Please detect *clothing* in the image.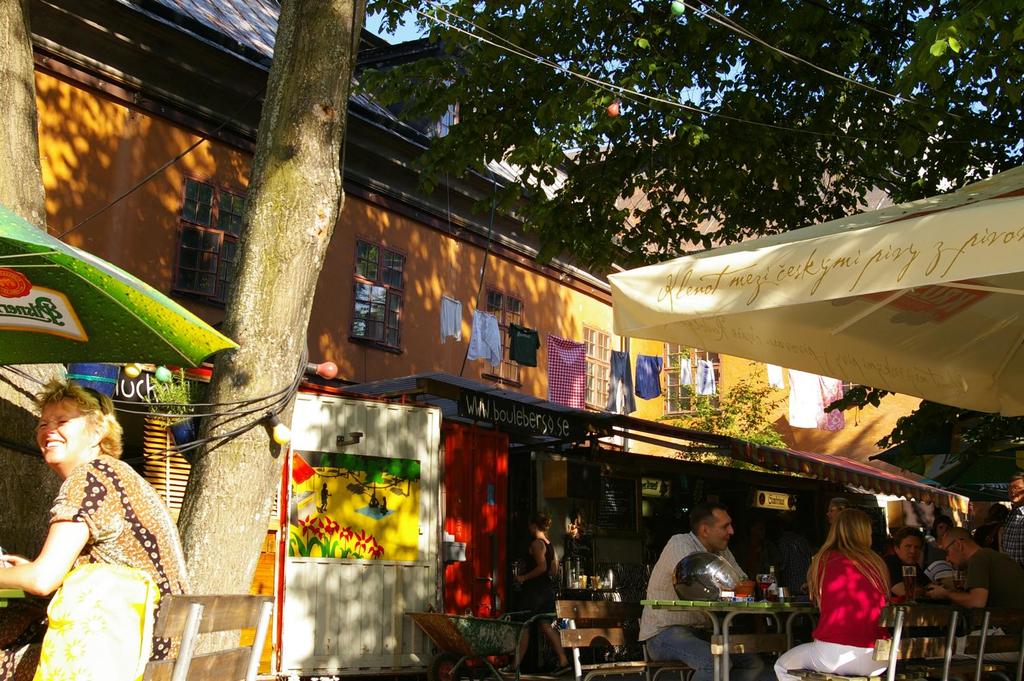
left=888, top=556, right=935, bottom=595.
